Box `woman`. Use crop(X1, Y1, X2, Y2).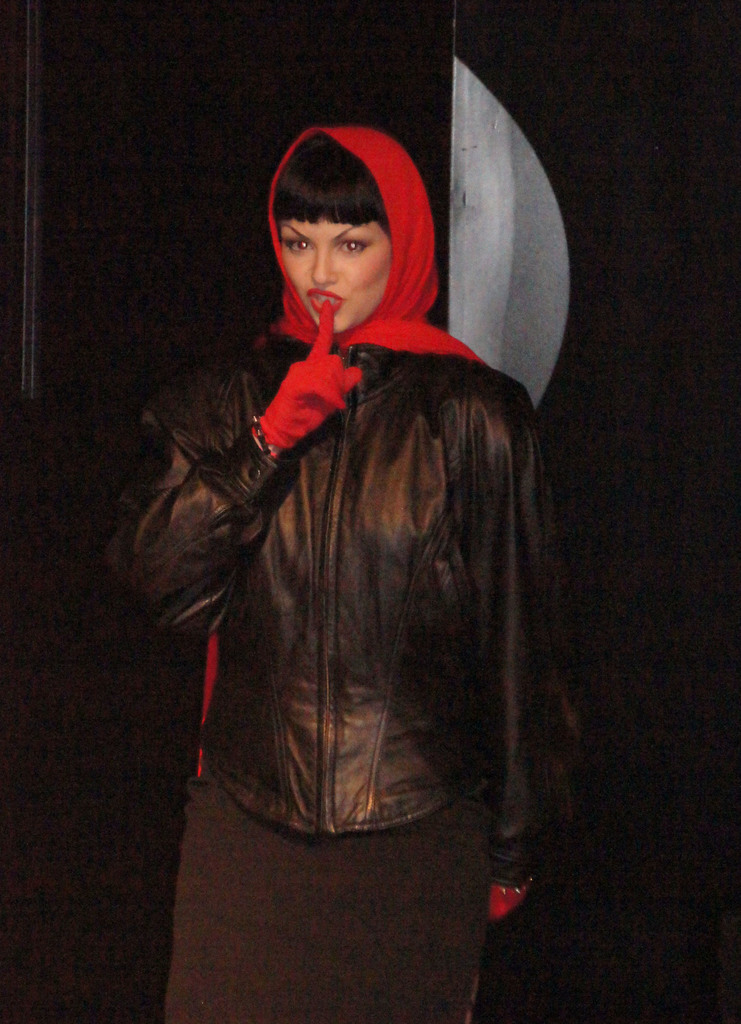
crop(134, 54, 555, 966).
